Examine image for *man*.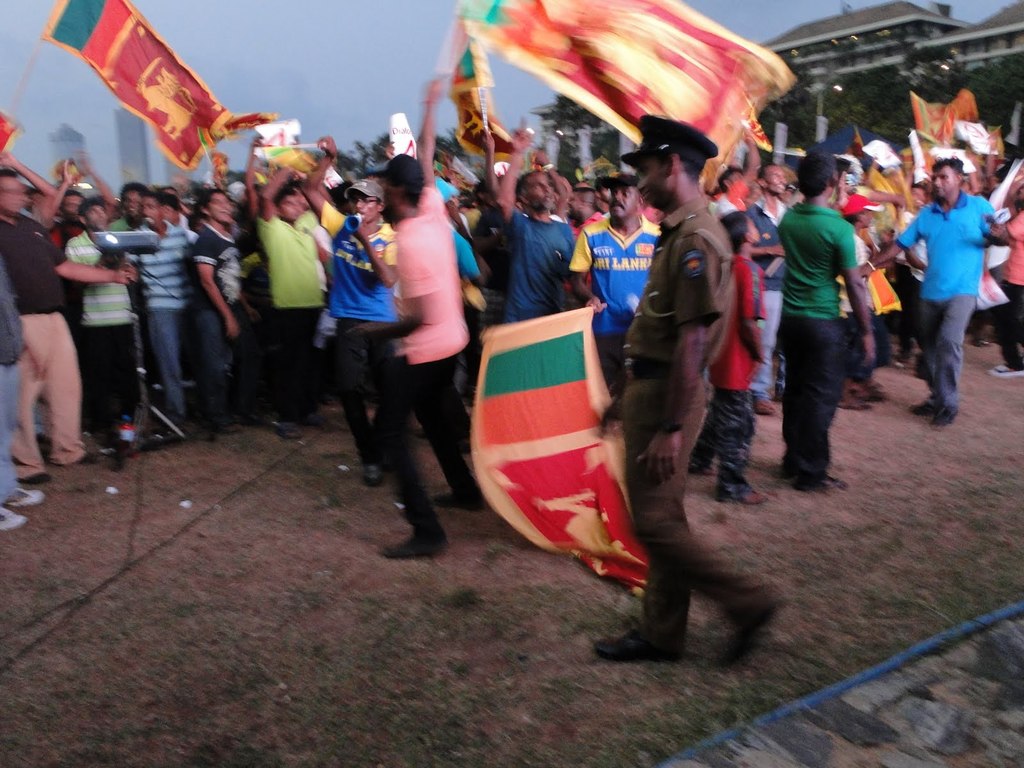
Examination result: <box>771,145,884,499</box>.
